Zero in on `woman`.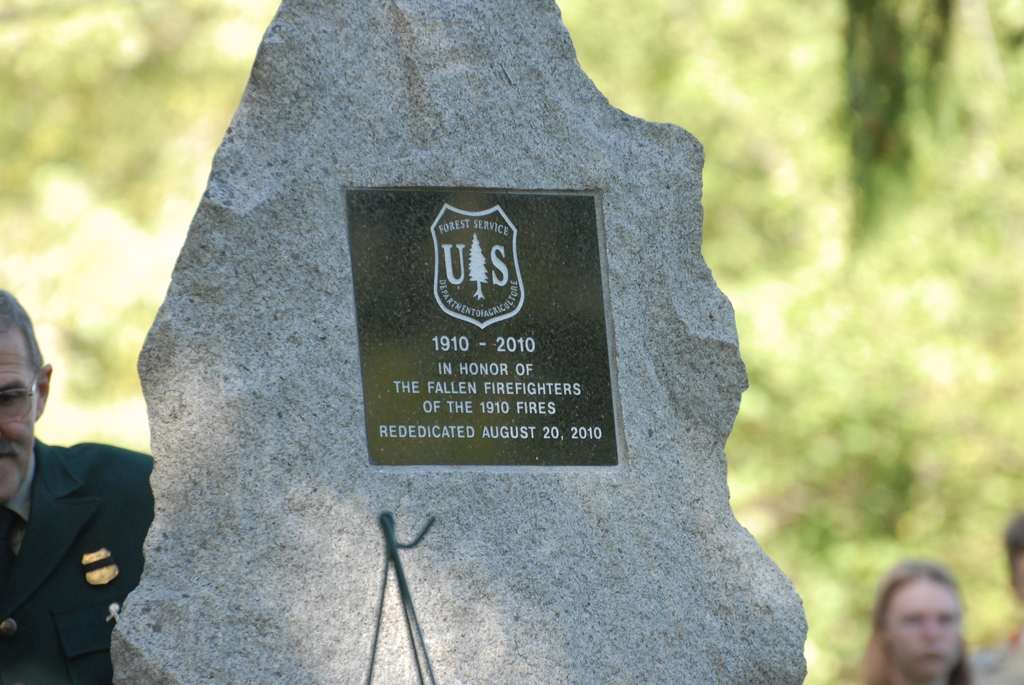
Zeroed in: x1=854, y1=553, x2=978, y2=684.
